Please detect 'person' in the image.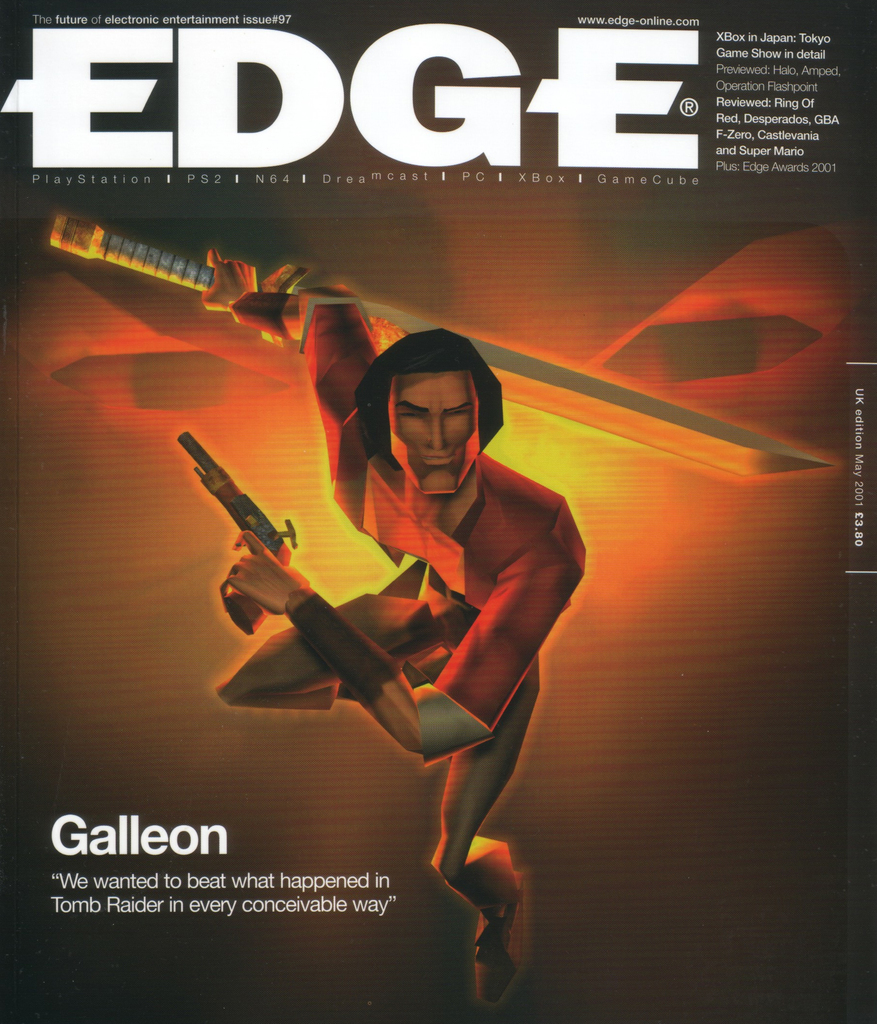
select_region(218, 259, 578, 1004).
